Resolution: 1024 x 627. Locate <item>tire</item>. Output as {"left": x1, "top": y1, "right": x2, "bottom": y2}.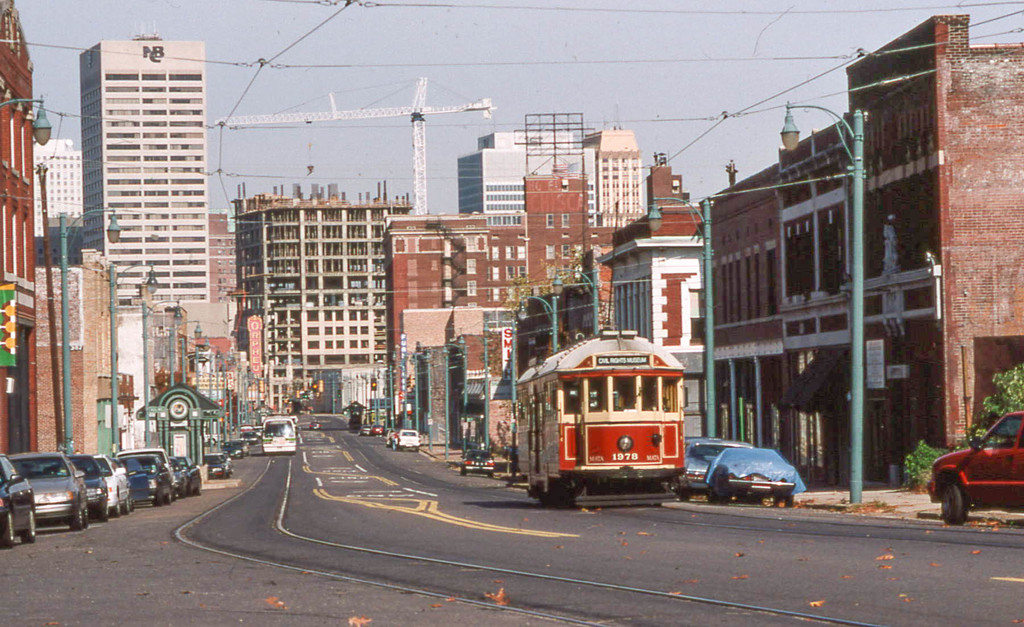
{"left": 83, "top": 505, "right": 92, "bottom": 526}.
